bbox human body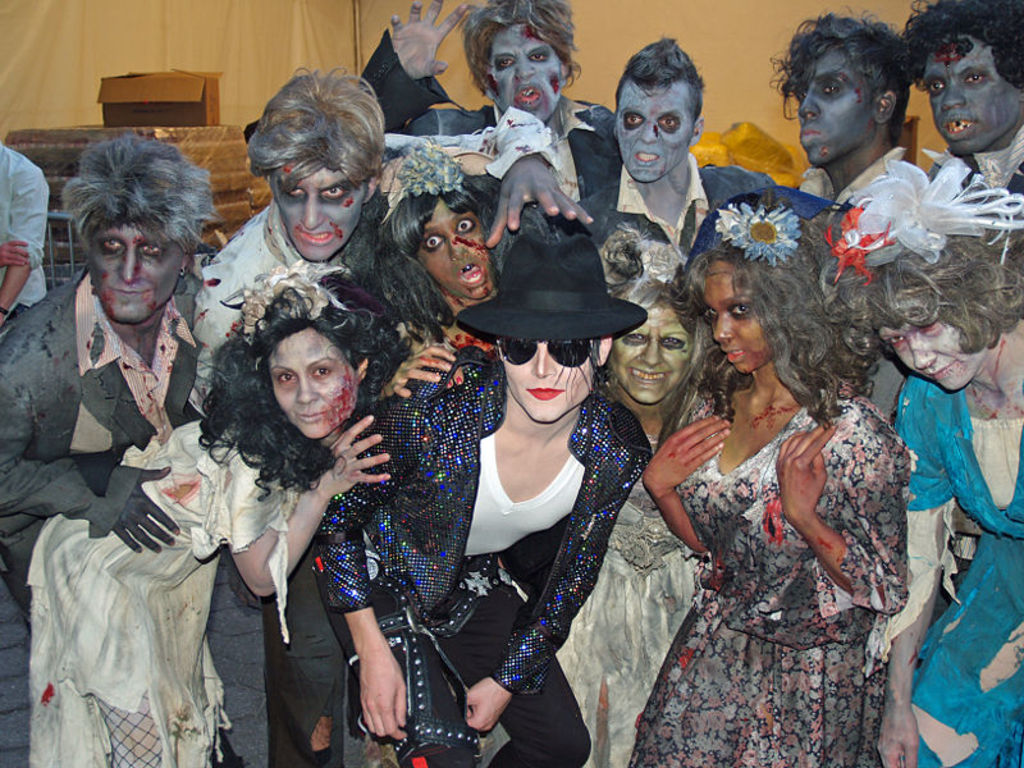
{"left": 24, "top": 260, "right": 457, "bottom": 767}
